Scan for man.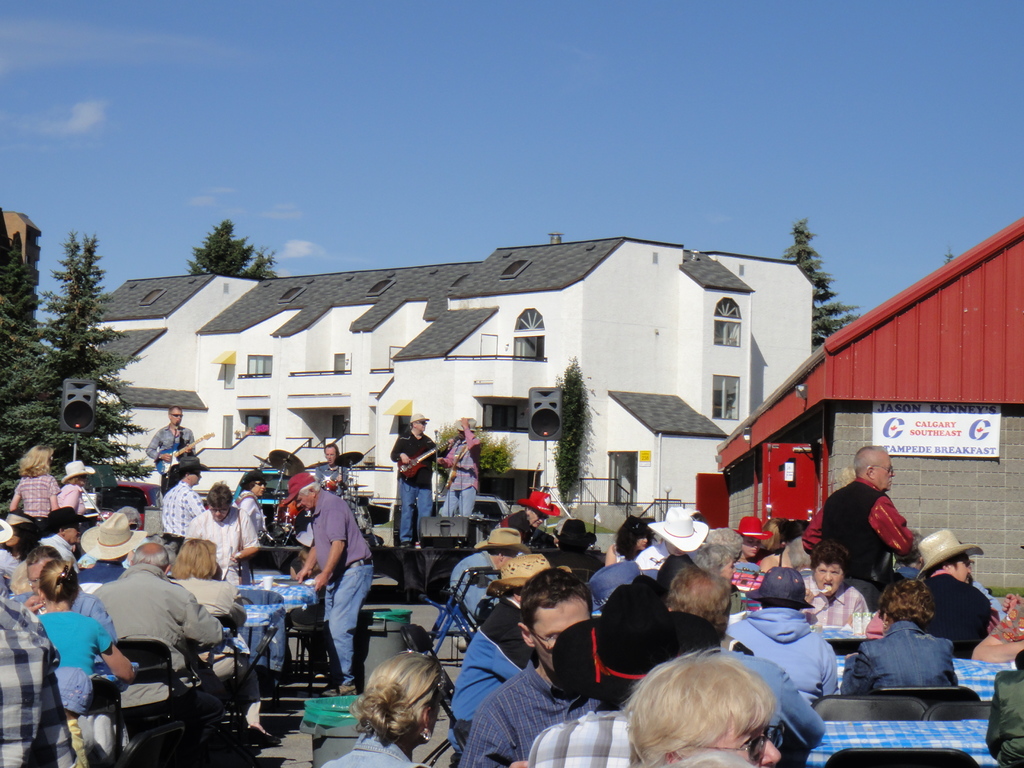
Scan result: left=636, top=505, right=711, bottom=577.
